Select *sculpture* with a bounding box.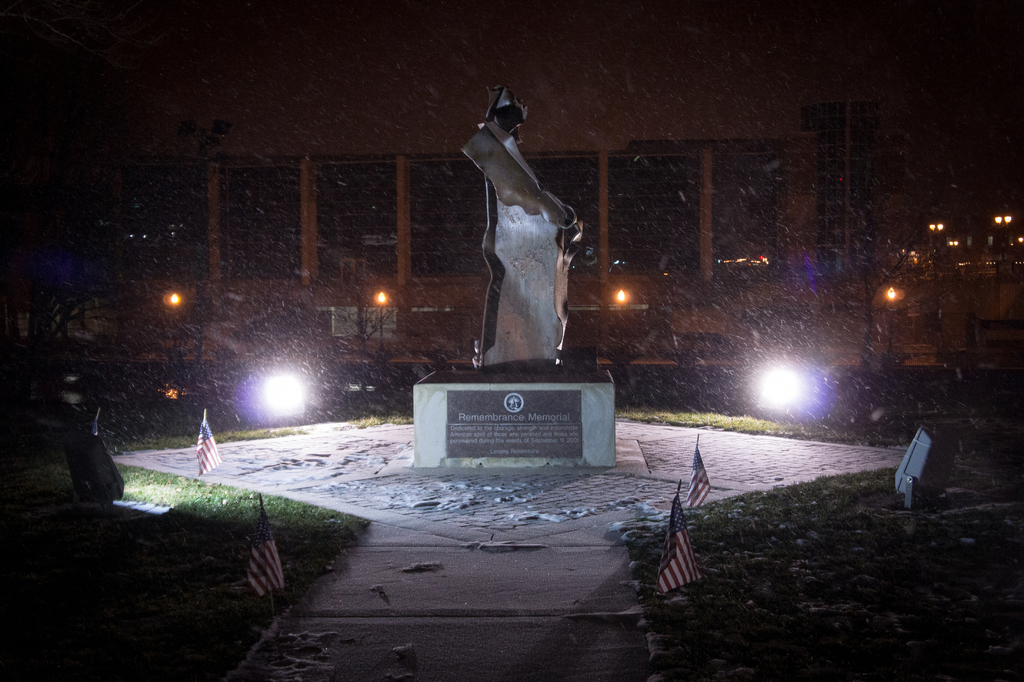
{"x1": 455, "y1": 77, "x2": 595, "y2": 379}.
